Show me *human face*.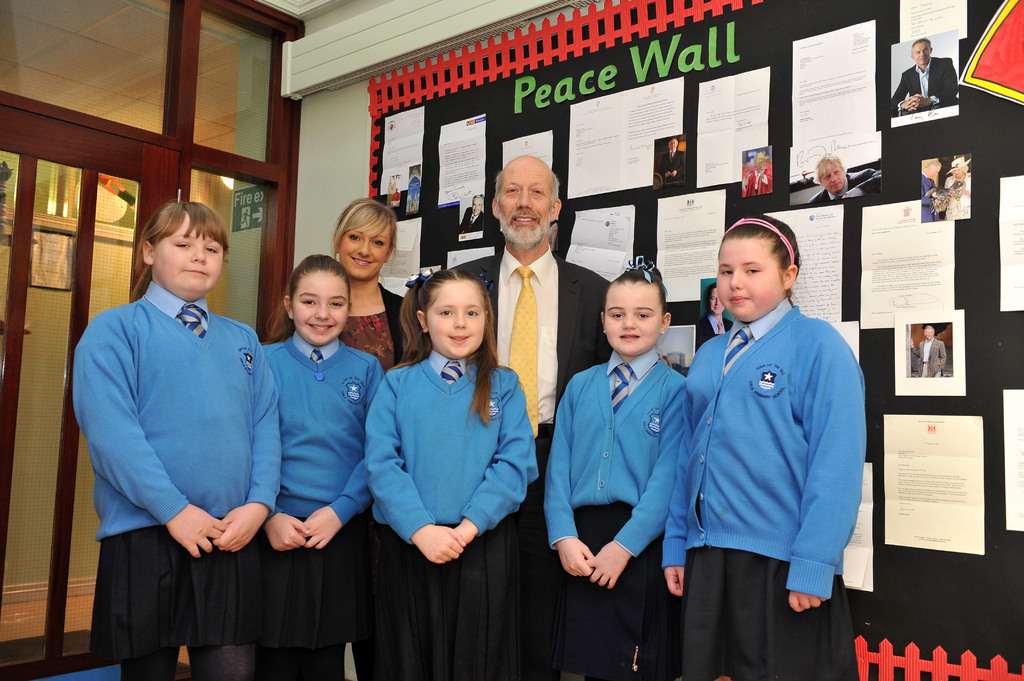
*human face* is here: [x1=341, y1=216, x2=387, y2=278].
